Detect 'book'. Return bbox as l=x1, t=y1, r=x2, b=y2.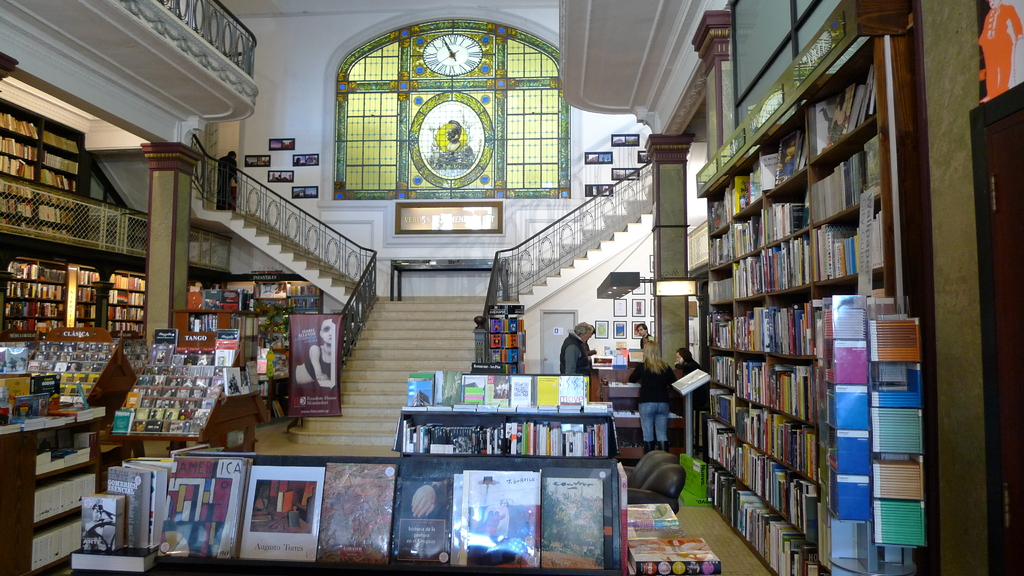
l=77, t=487, r=125, b=547.
